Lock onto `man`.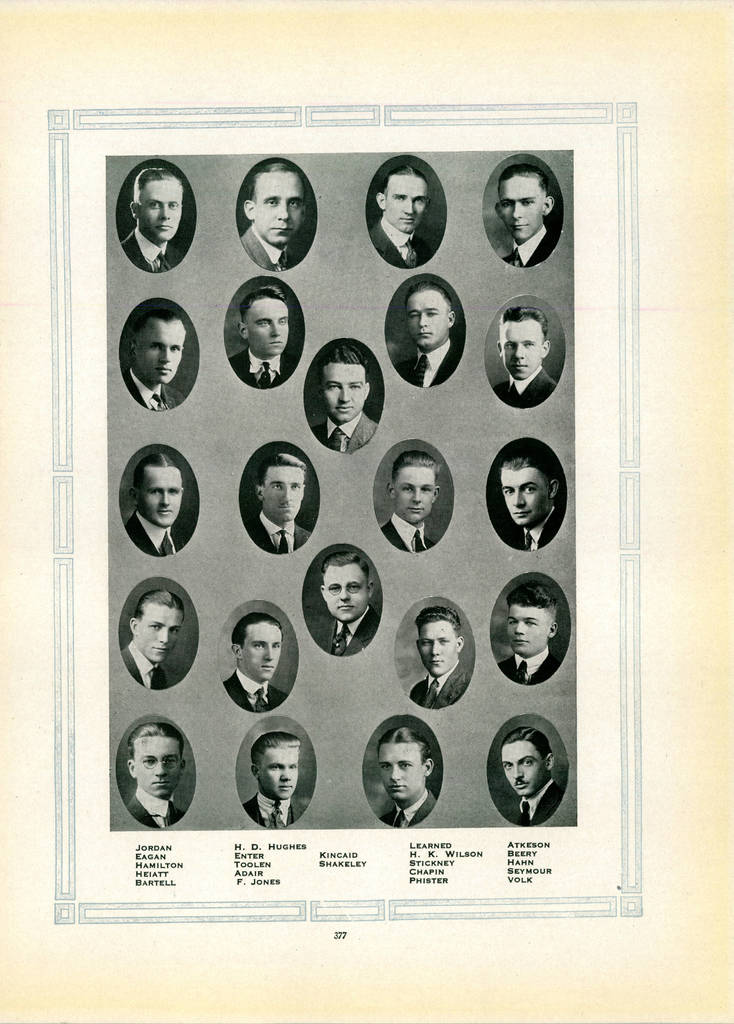
Locked: box(221, 611, 290, 714).
